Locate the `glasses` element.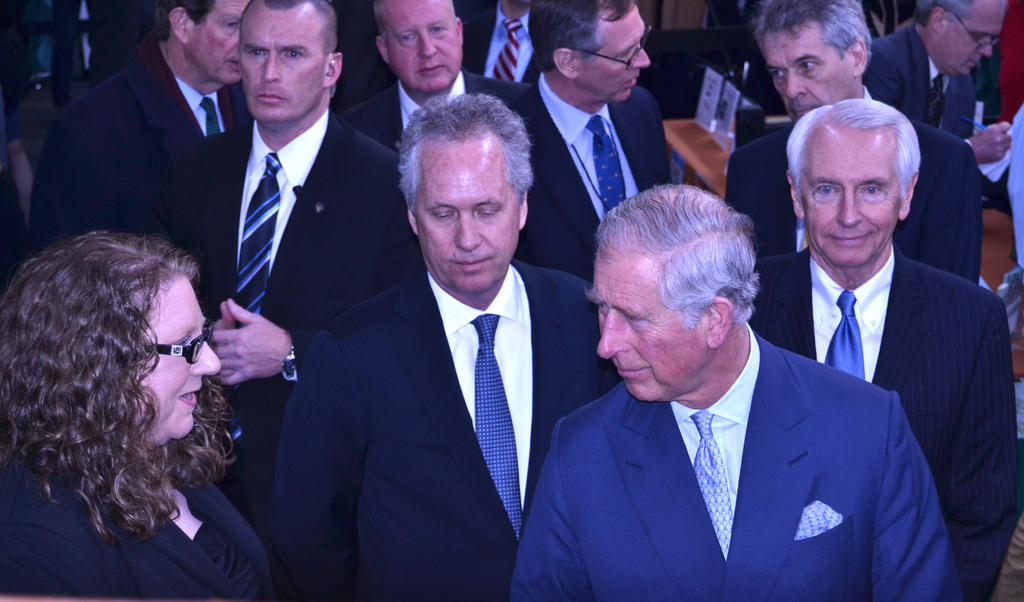
Element bbox: Rect(141, 327, 209, 372).
